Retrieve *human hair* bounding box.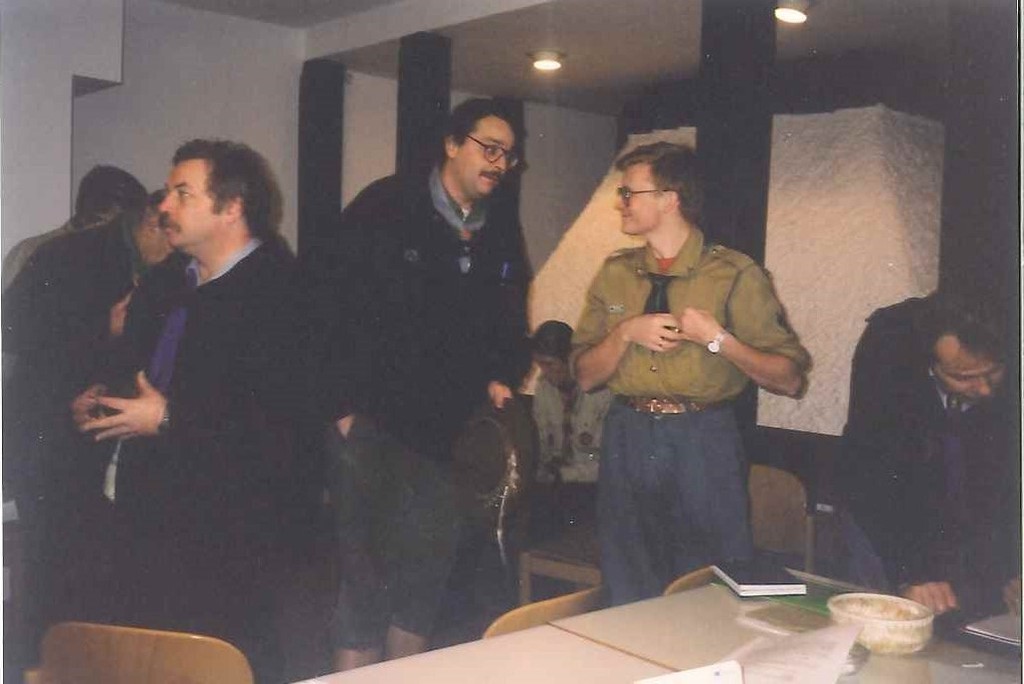
Bounding box: rect(921, 281, 1002, 344).
